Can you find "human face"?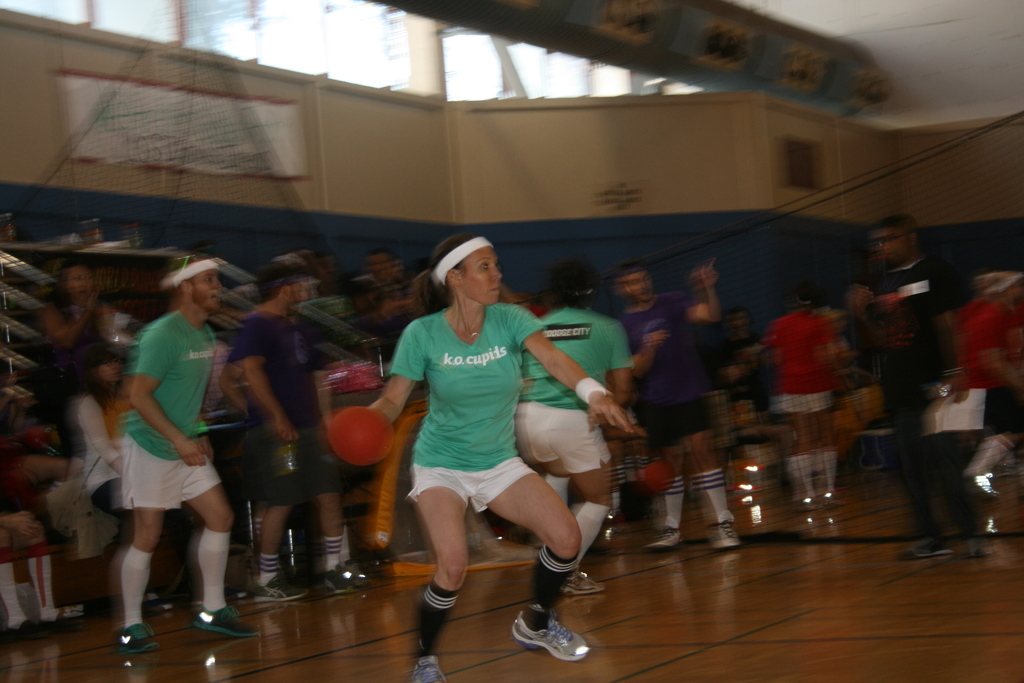
Yes, bounding box: crop(628, 273, 652, 298).
